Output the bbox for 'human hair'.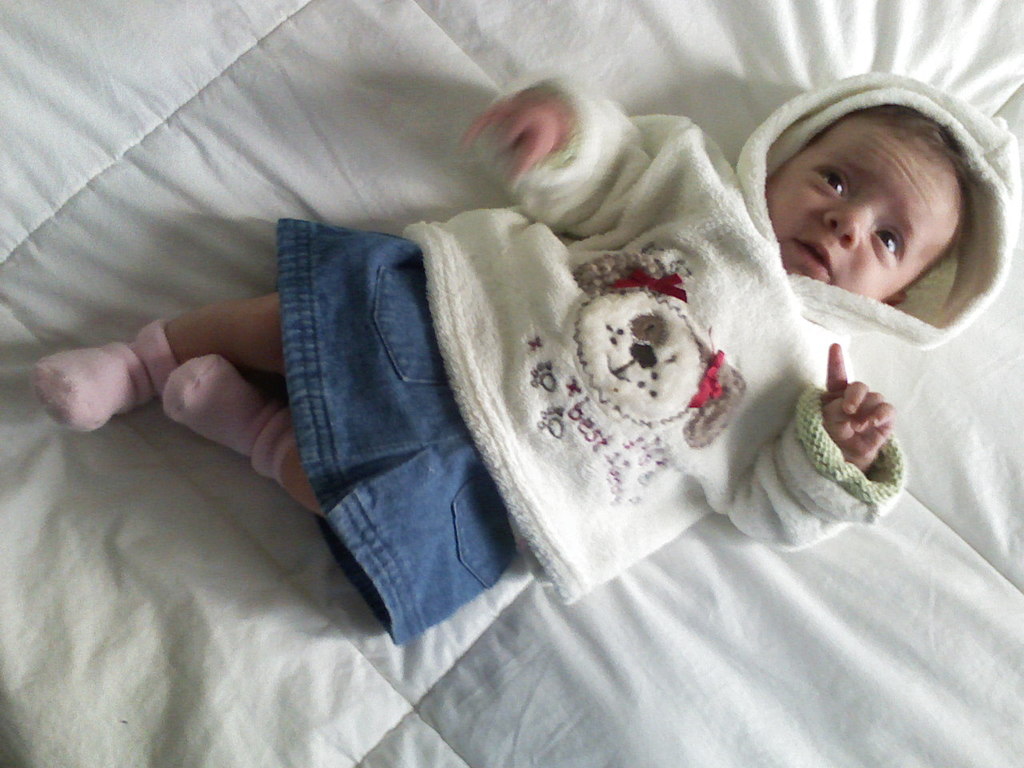
bbox=(850, 102, 940, 260).
